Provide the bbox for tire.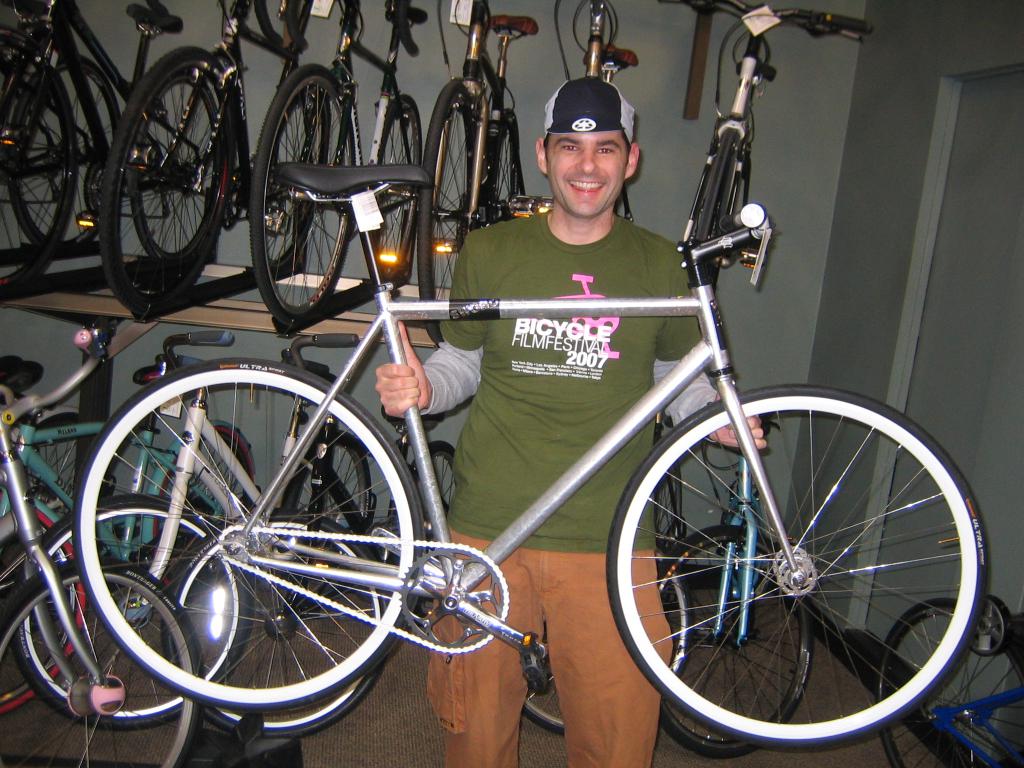
box=[0, 557, 200, 767].
